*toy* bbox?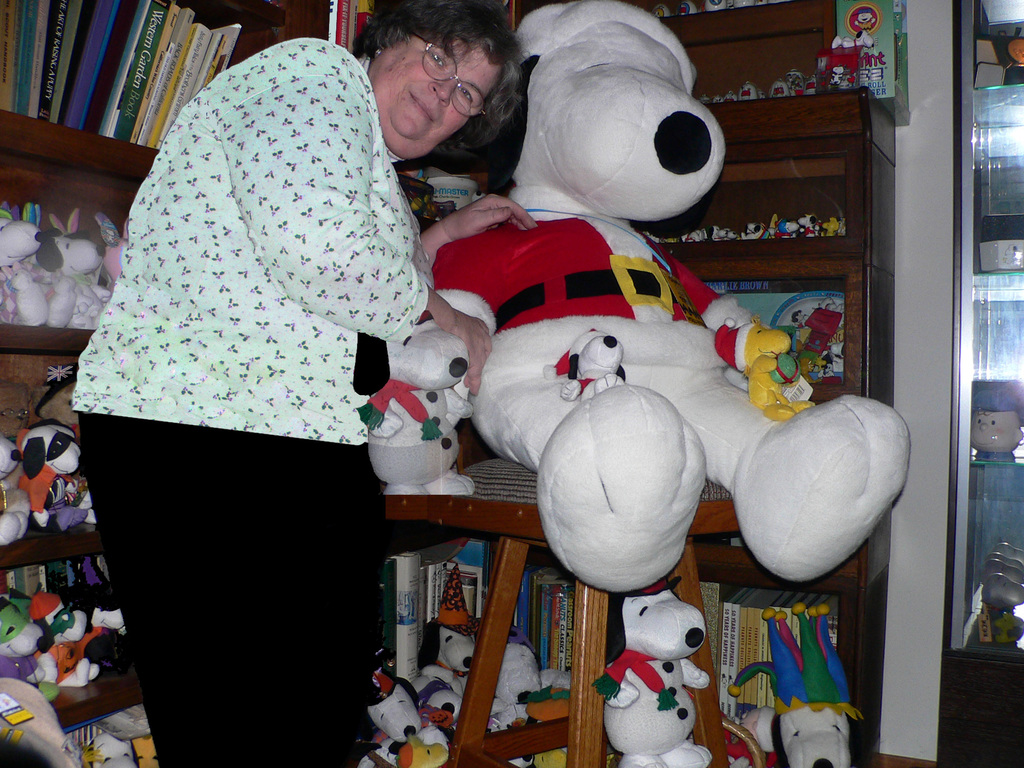
bbox=[132, 733, 159, 767]
